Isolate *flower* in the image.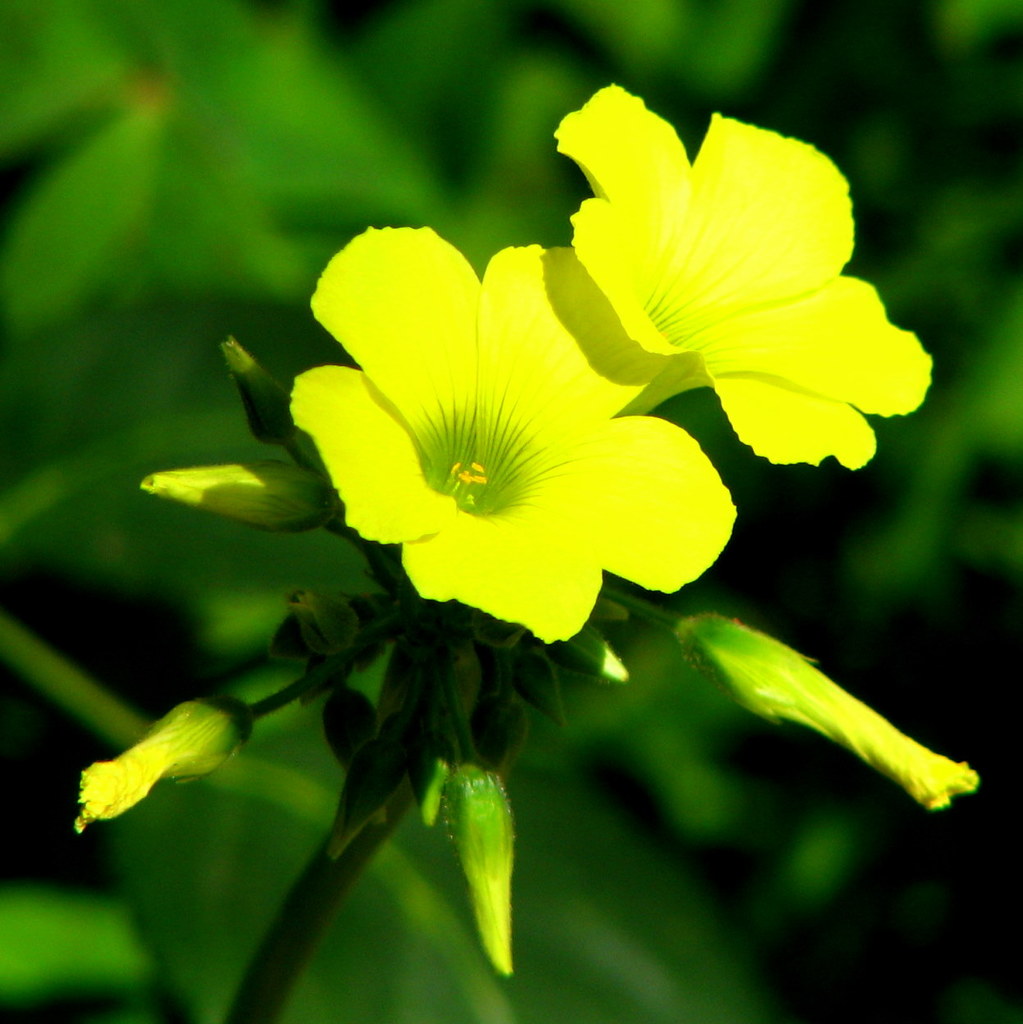
Isolated region: 72 709 180 839.
